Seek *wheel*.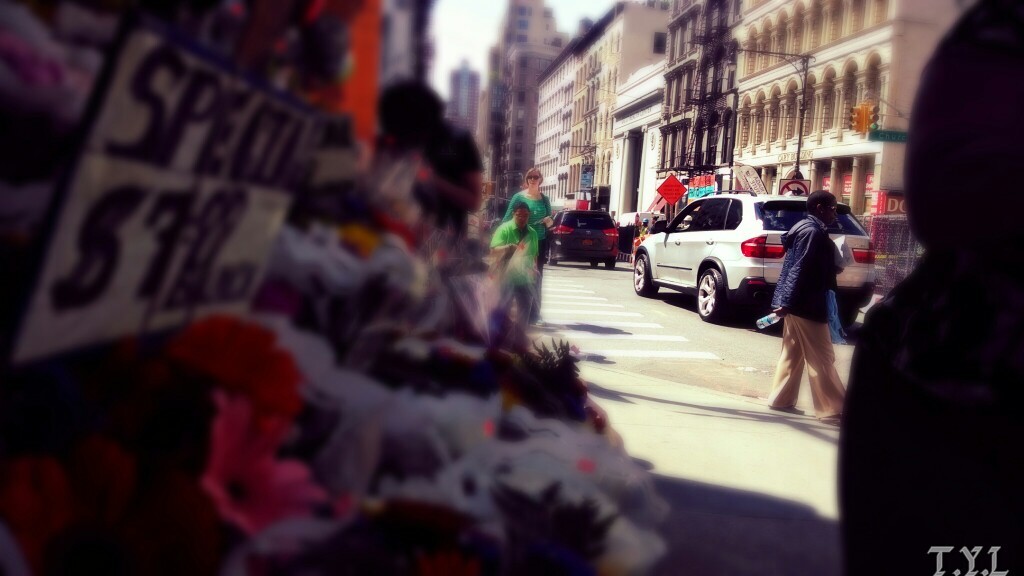
l=590, t=262, r=594, b=268.
